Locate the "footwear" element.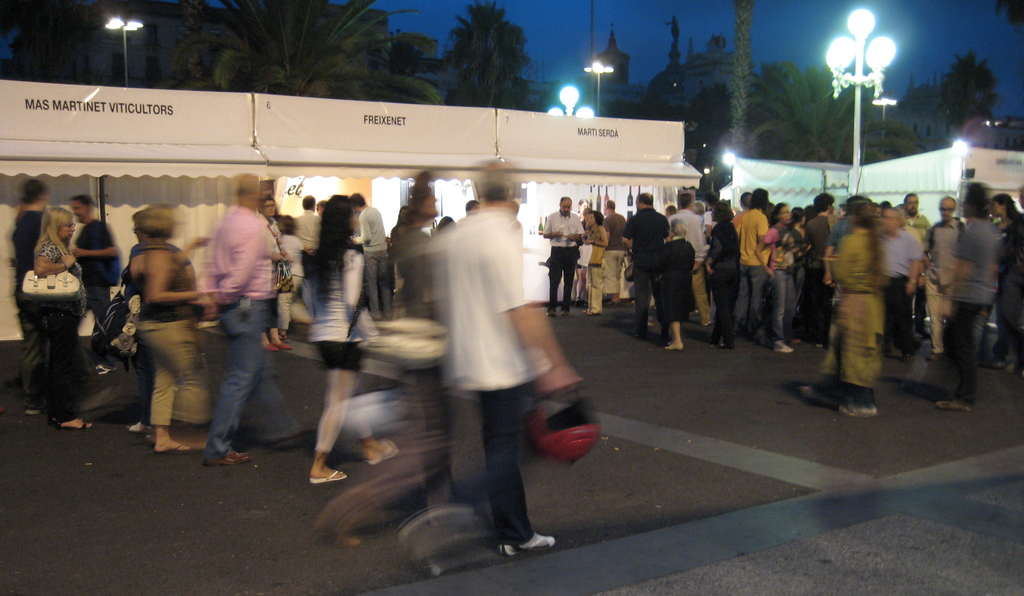
Element bbox: 835:403:884:419.
